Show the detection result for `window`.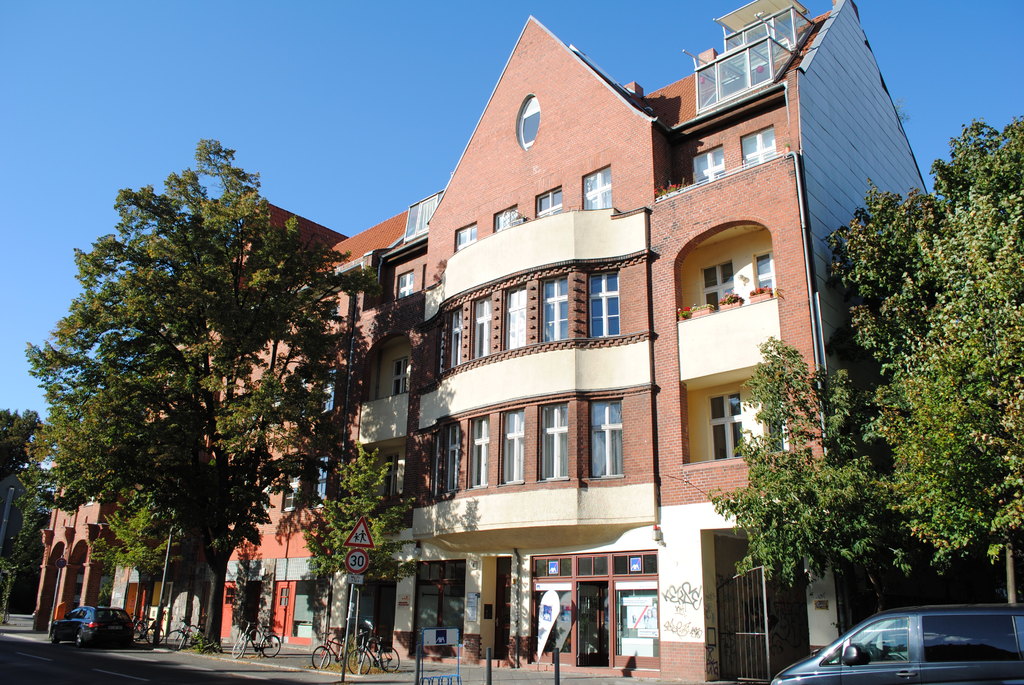
<region>535, 184, 561, 217</region>.
